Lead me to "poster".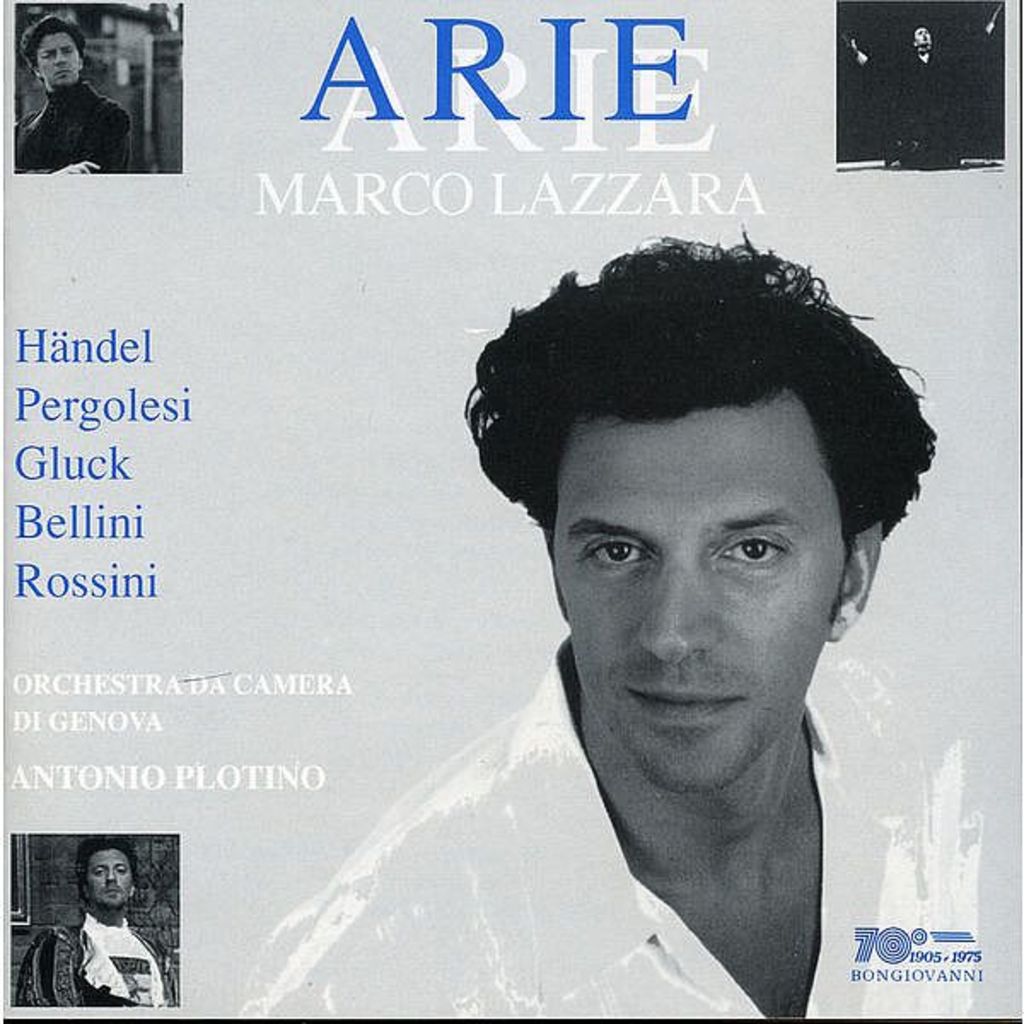
Lead to (5, 0, 1022, 1021).
